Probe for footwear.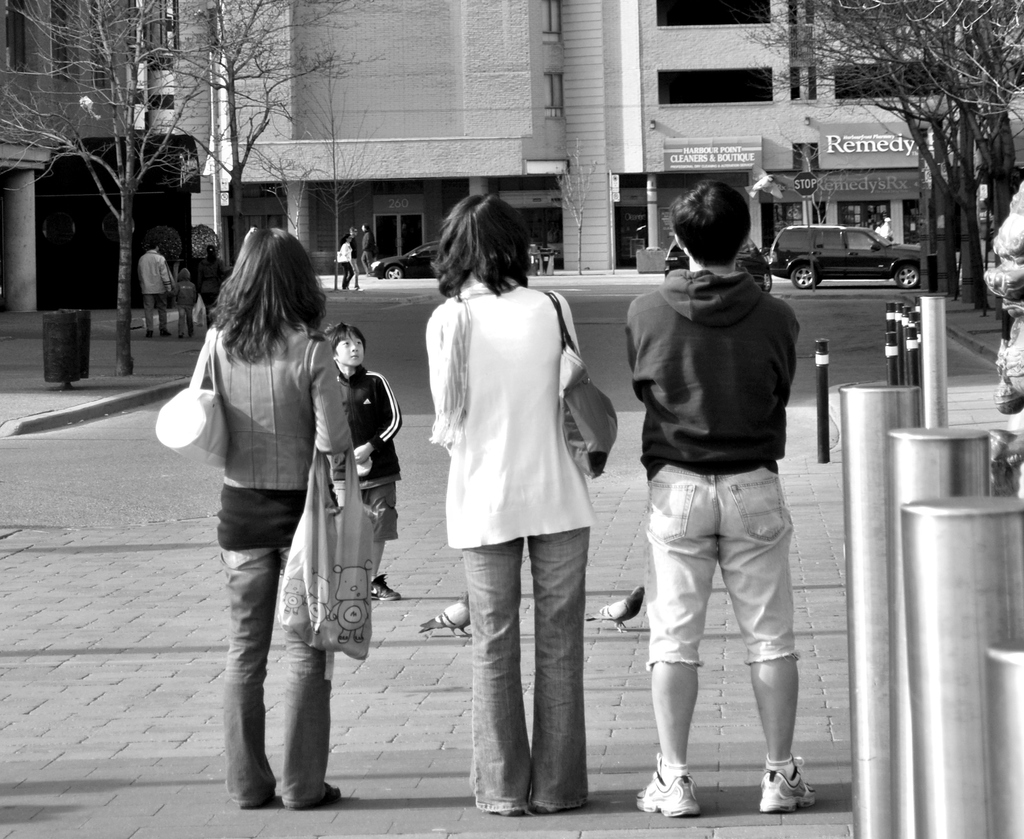
Probe result: box(637, 755, 700, 819).
